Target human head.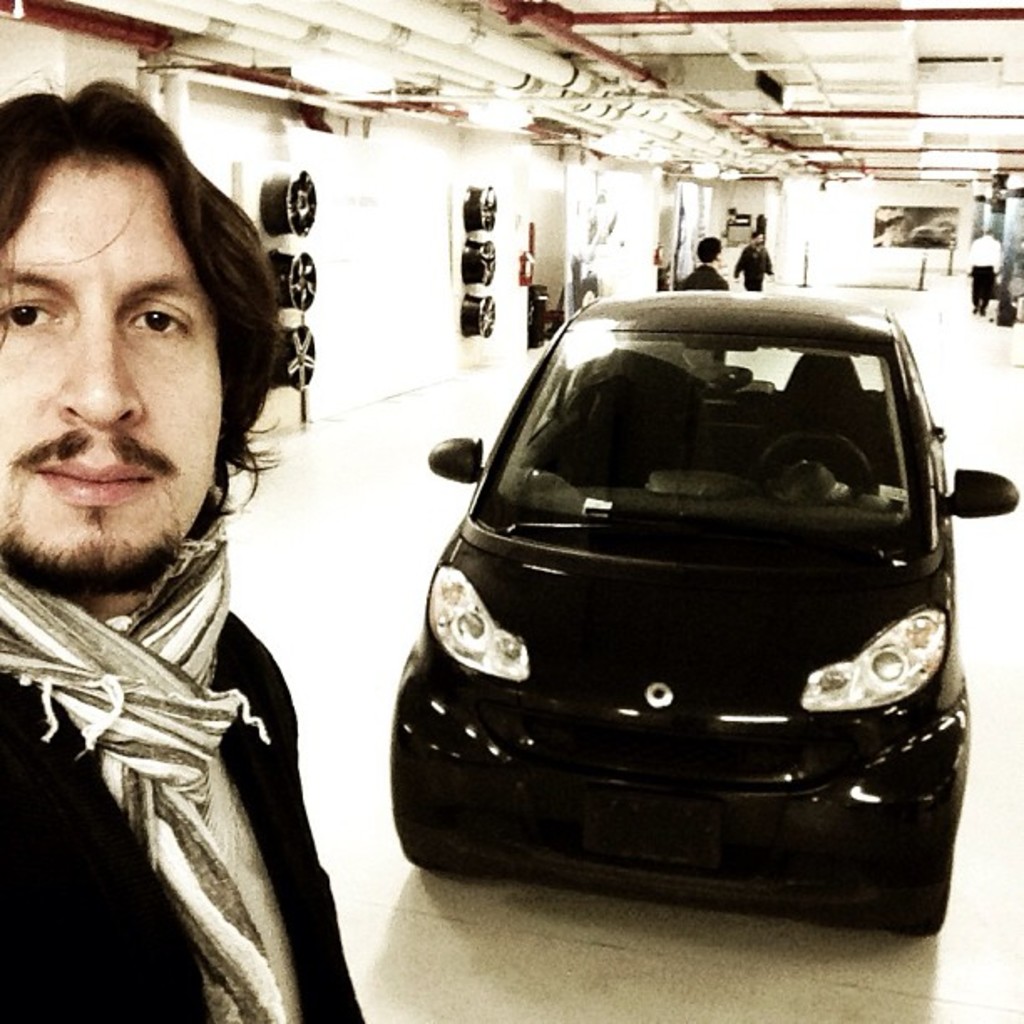
Target region: bbox=(979, 221, 996, 241).
